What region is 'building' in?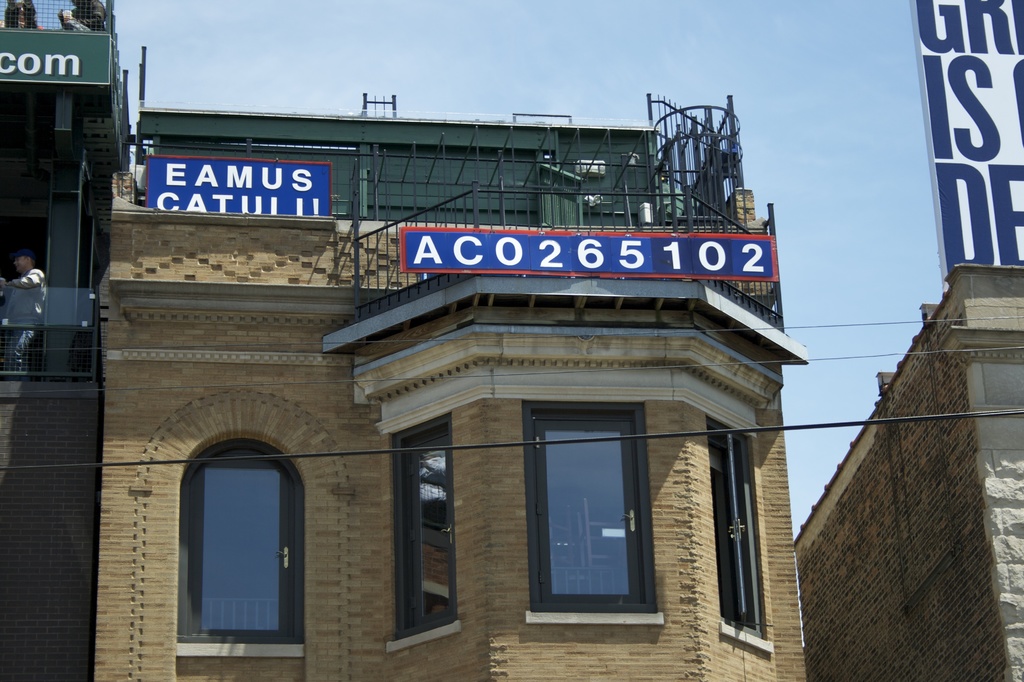
{"x1": 97, "y1": 47, "x2": 810, "y2": 681}.
